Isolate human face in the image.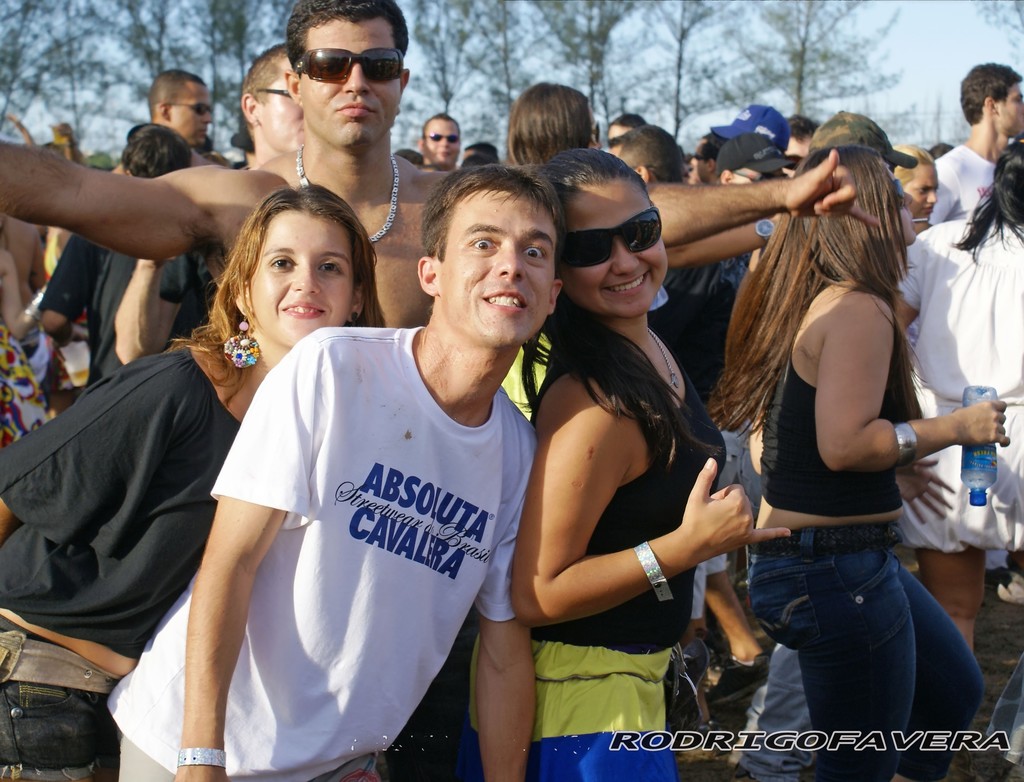
Isolated region: select_region(421, 116, 460, 168).
